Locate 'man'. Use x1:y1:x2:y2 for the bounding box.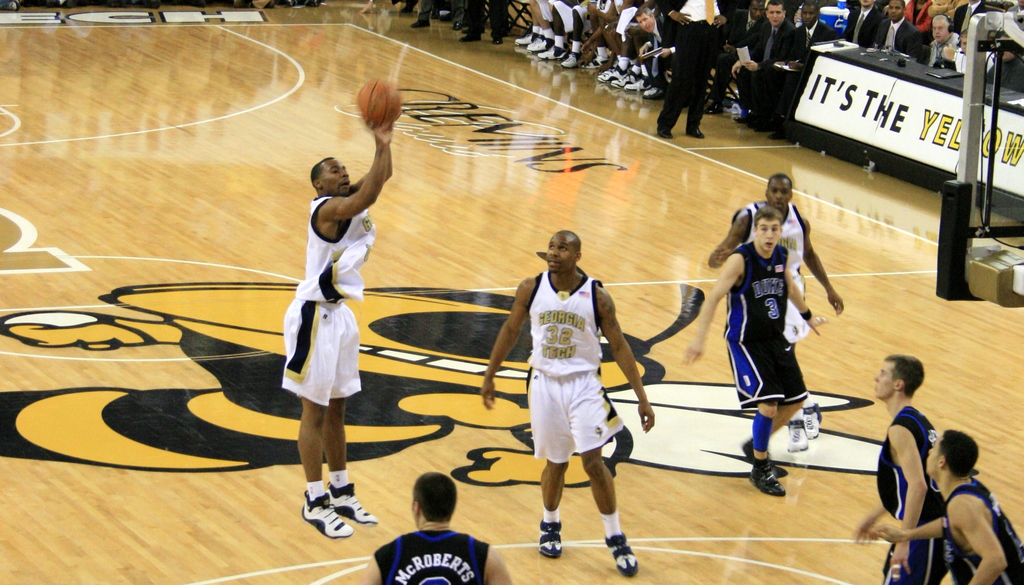
732:1:807:145.
